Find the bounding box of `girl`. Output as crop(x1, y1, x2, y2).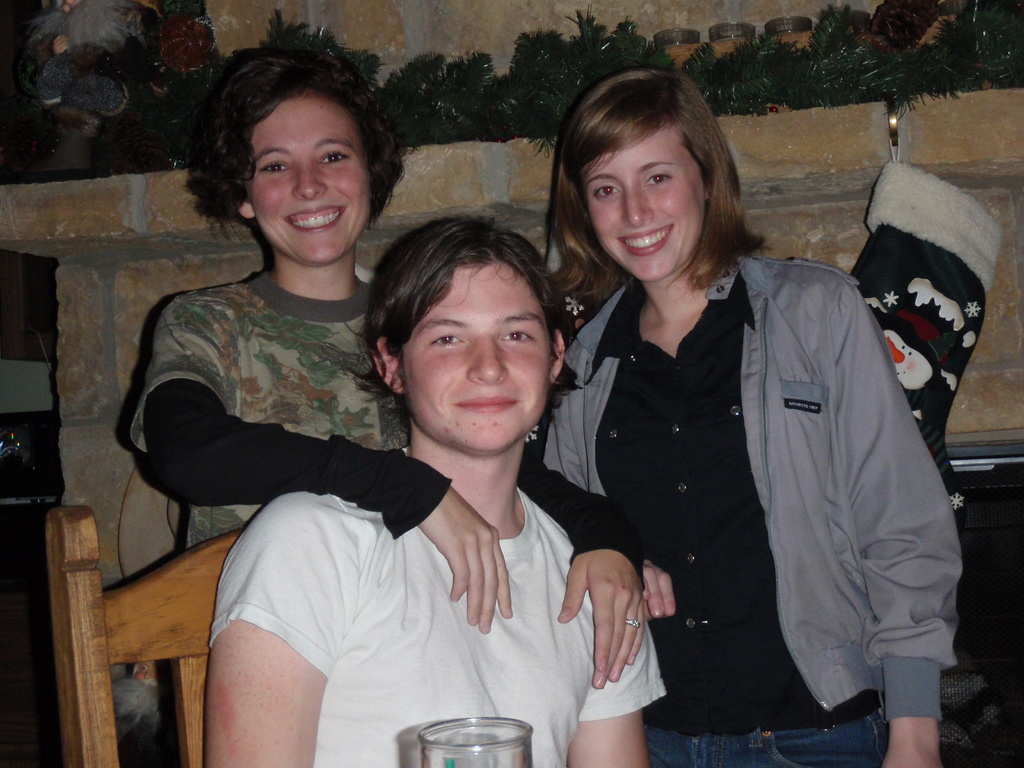
crop(546, 64, 965, 767).
